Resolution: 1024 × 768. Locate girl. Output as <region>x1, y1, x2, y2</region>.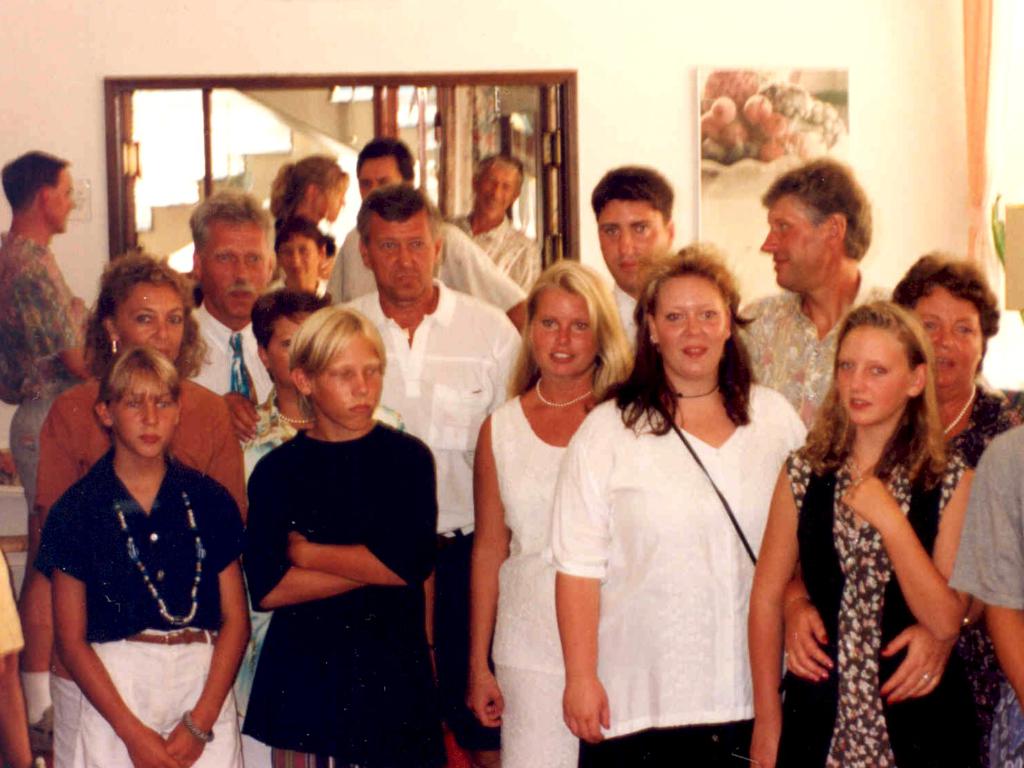
<region>15, 286, 258, 767</region>.
